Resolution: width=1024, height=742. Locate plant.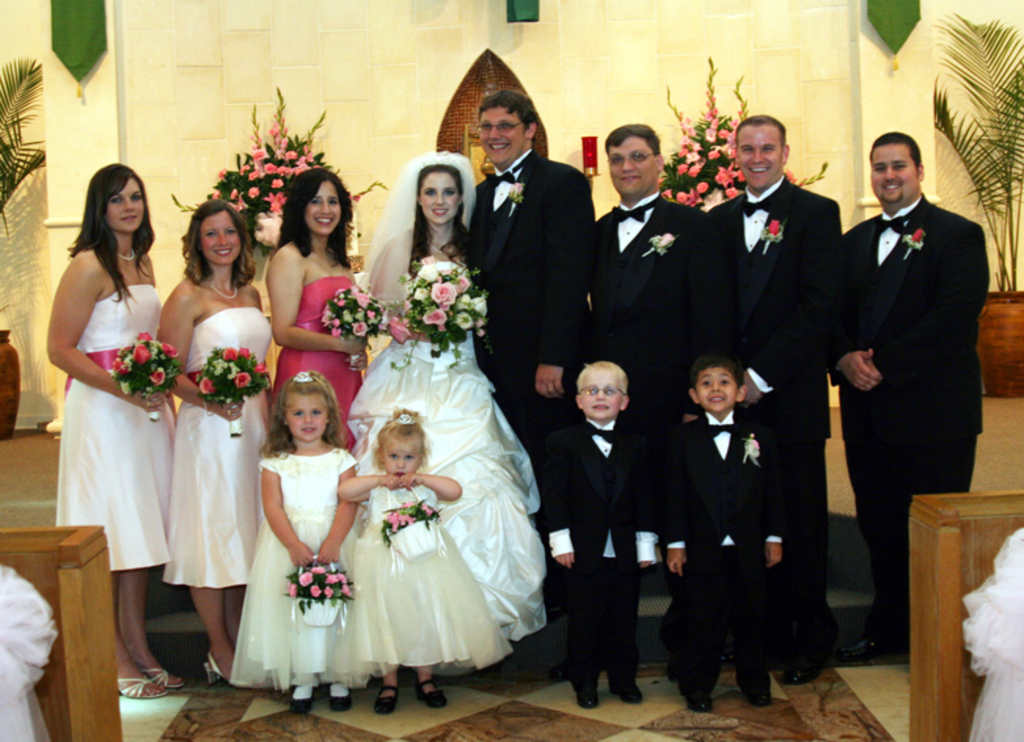
<region>932, 13, 1023, 292</region>.
